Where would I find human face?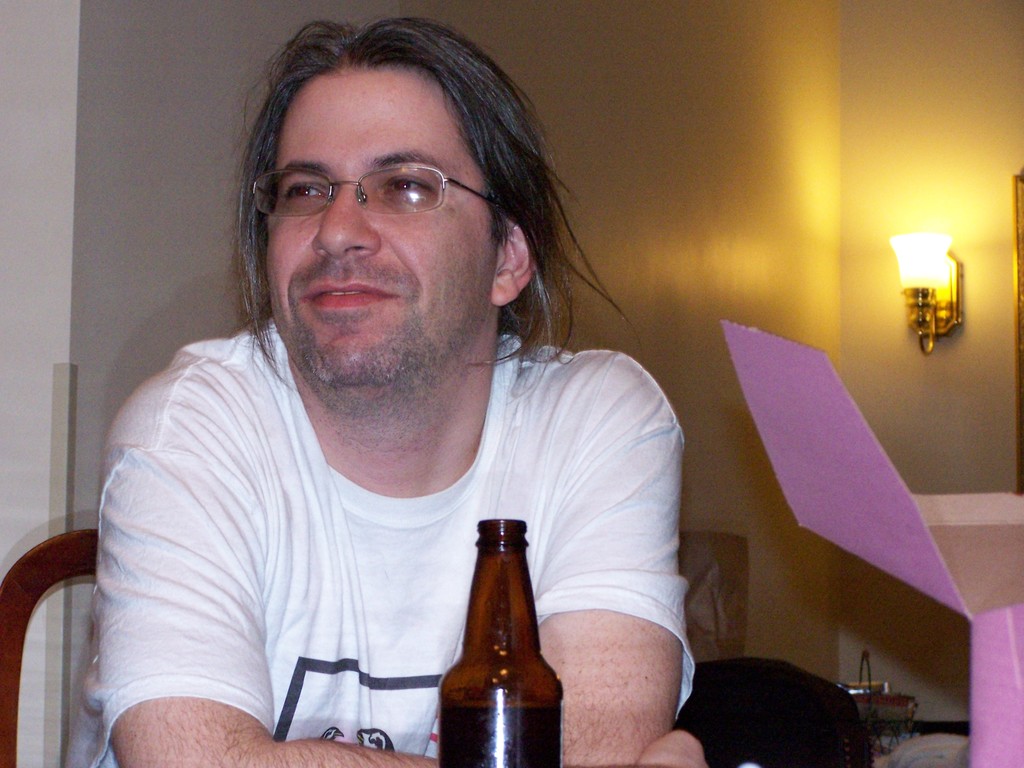
At {"left": 268, "top": 68, "right": 500, "bottom": 401}.
